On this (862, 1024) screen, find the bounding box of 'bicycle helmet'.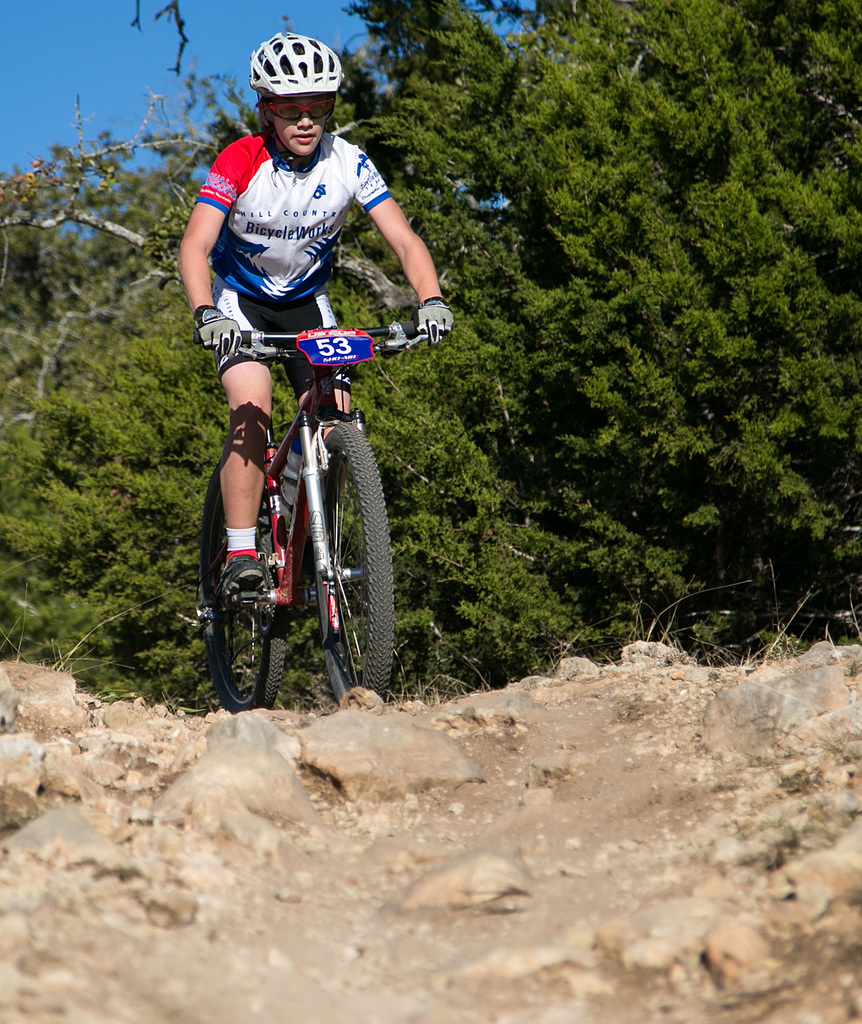
Bounding box: l=257, t=35, r=339, b=97.
